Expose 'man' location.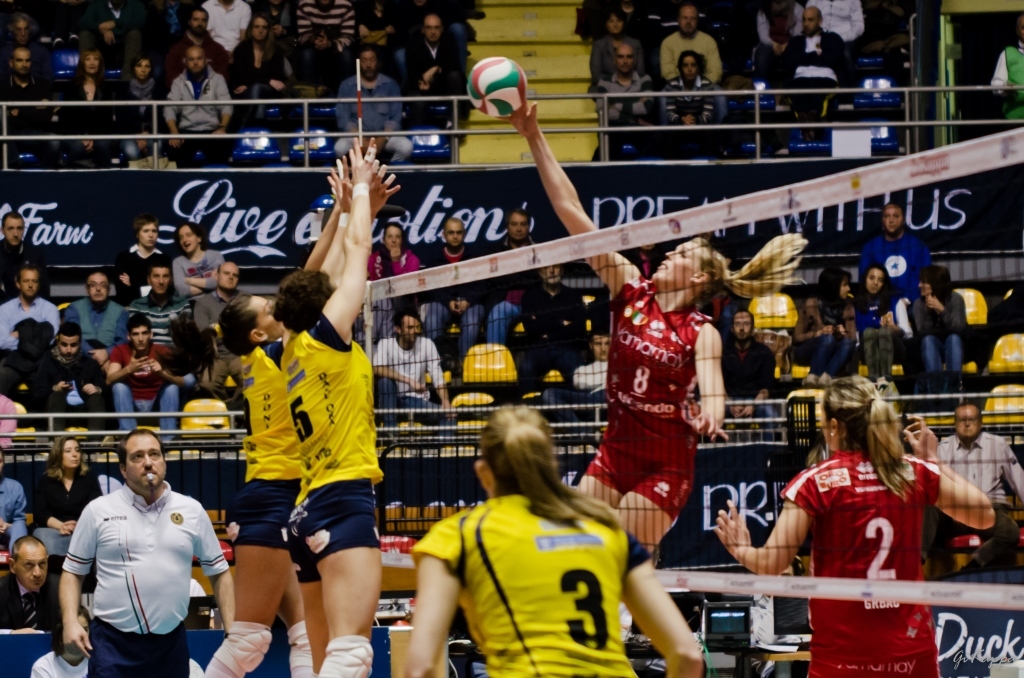
Exposed at <region>812, 0, 867, 42</region>.
